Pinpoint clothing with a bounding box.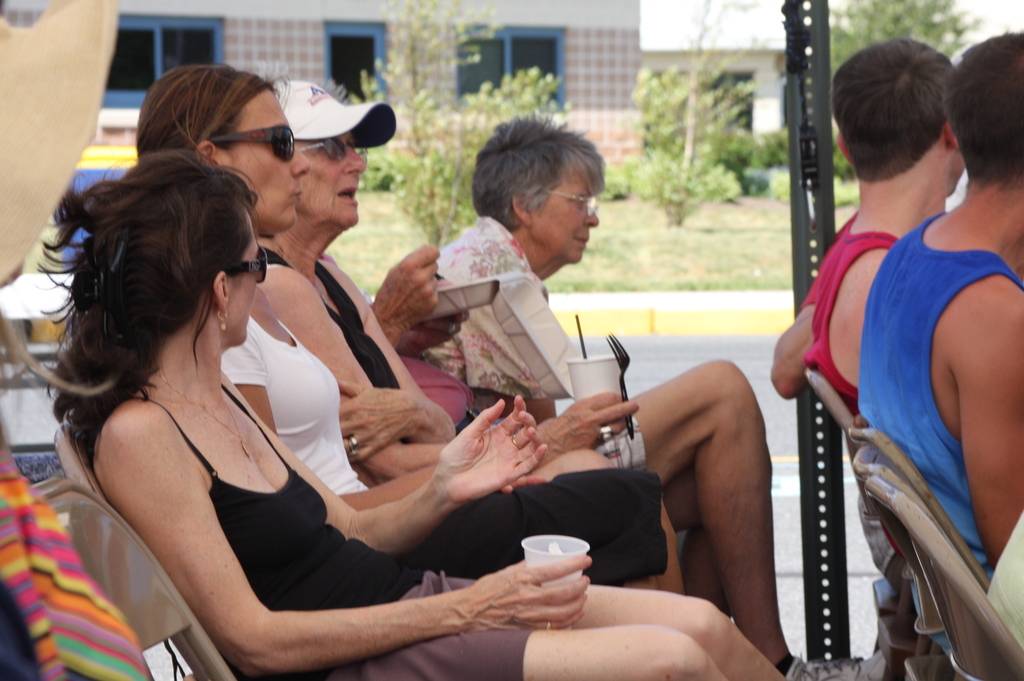
box=[852, 214, 1023, 586].
